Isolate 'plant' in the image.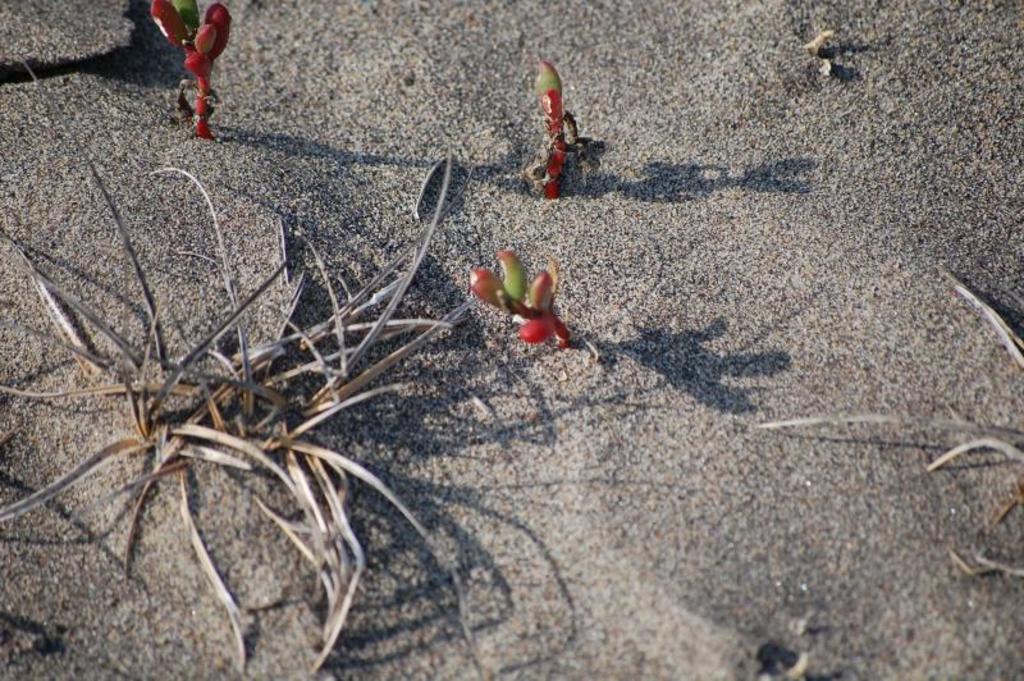
Isolated region: 536,59,568,197.
